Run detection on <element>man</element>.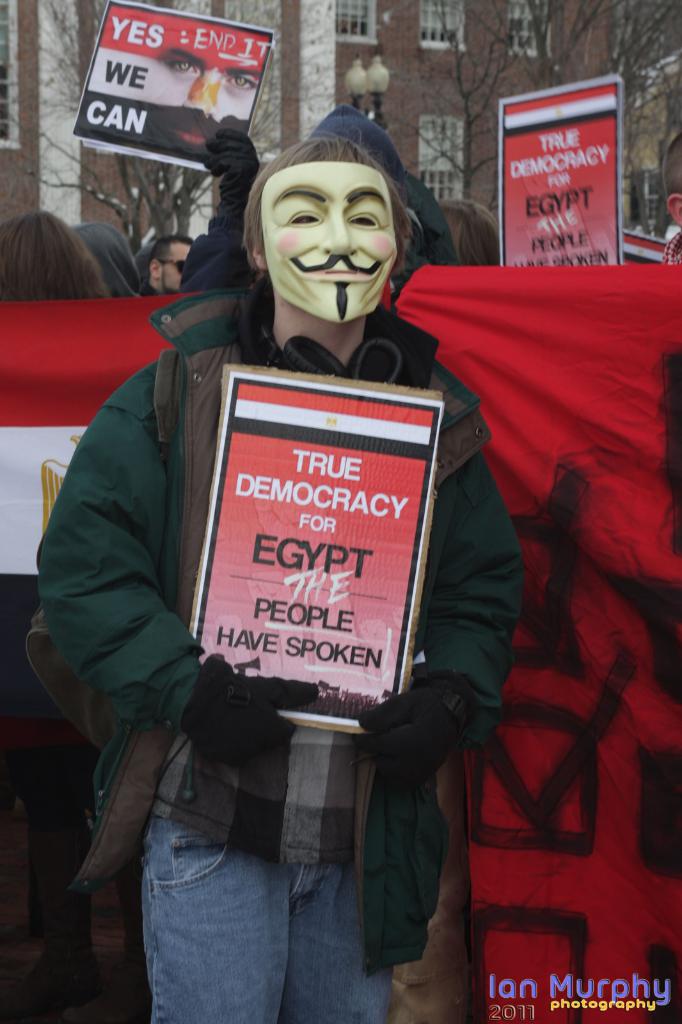
Result: (141, 233, 195, 300).
